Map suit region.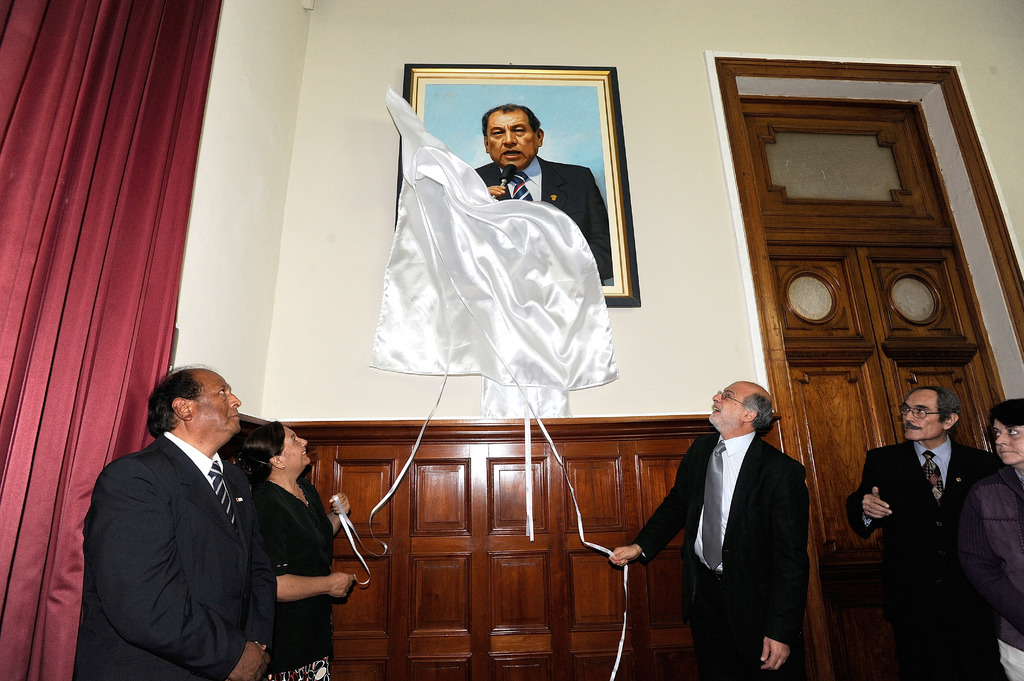
Mapped to pyautogui.locateOnScreen(859, 385, 1008, 648).
